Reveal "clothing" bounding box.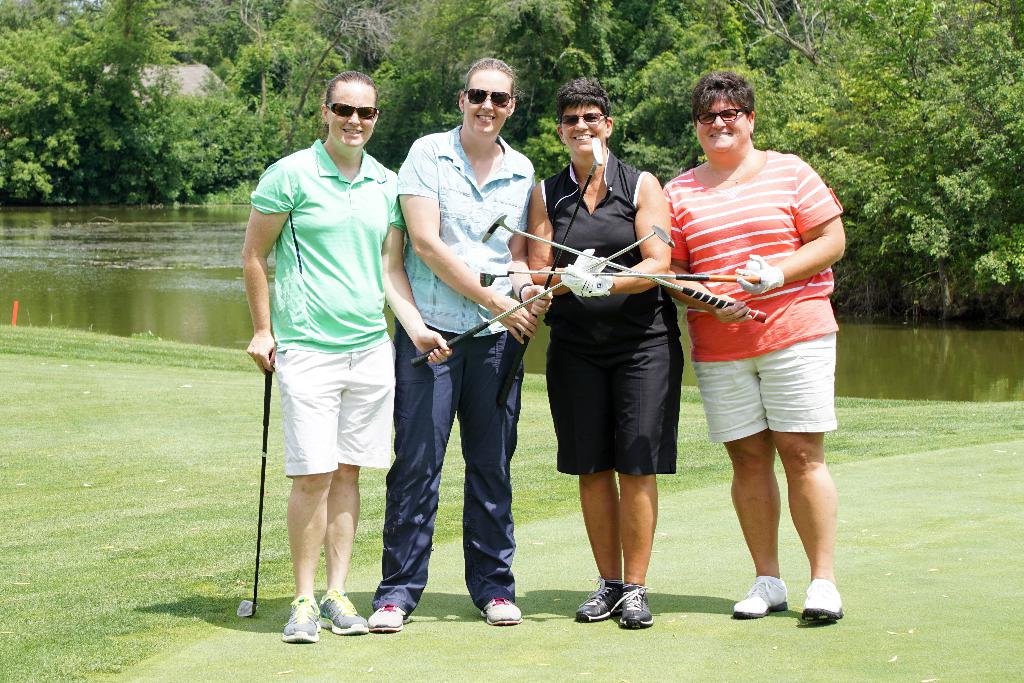
Revealed: 664/152/843/436.
